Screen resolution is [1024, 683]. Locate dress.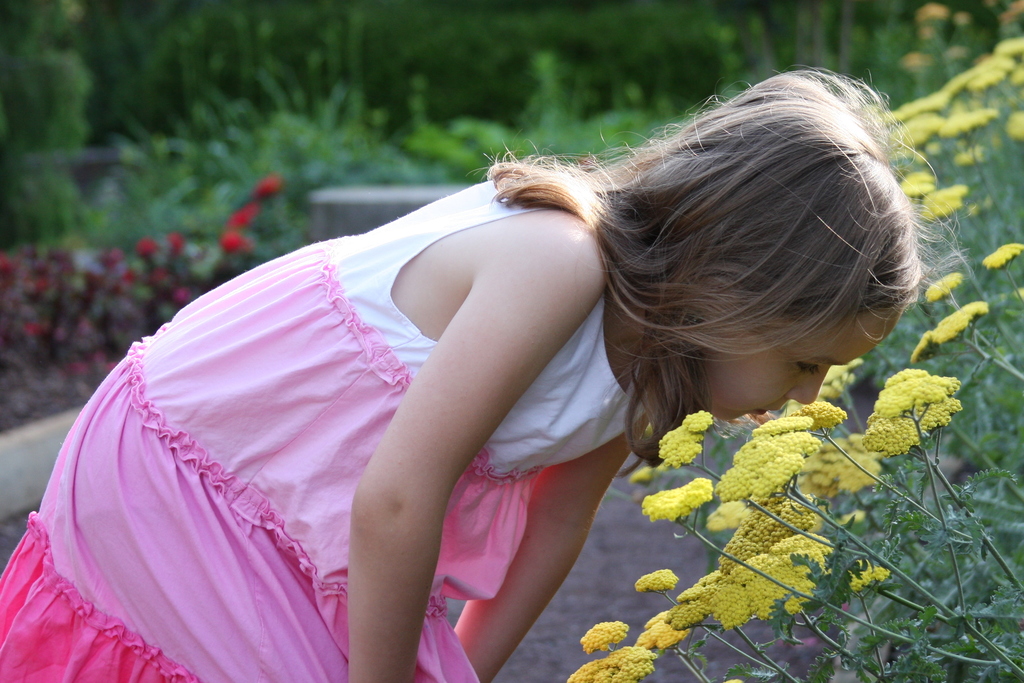
{"x1": 0, "y1": 168, "x2": 660, "y2": 682}.
